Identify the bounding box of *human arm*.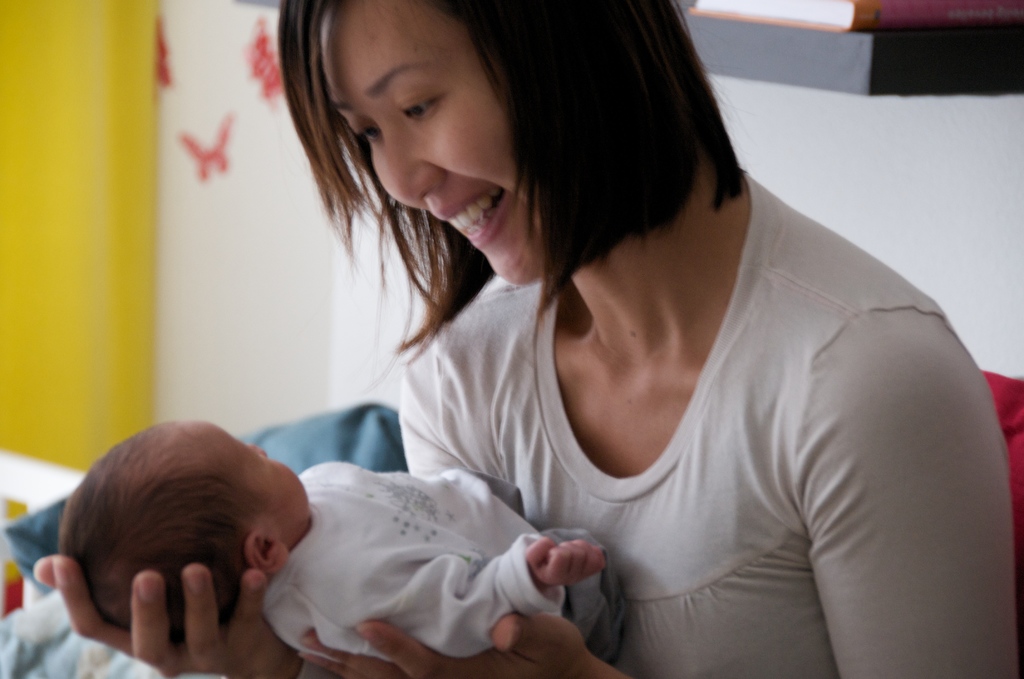
<bbox>286, 587, 659, 678</bbox>.
